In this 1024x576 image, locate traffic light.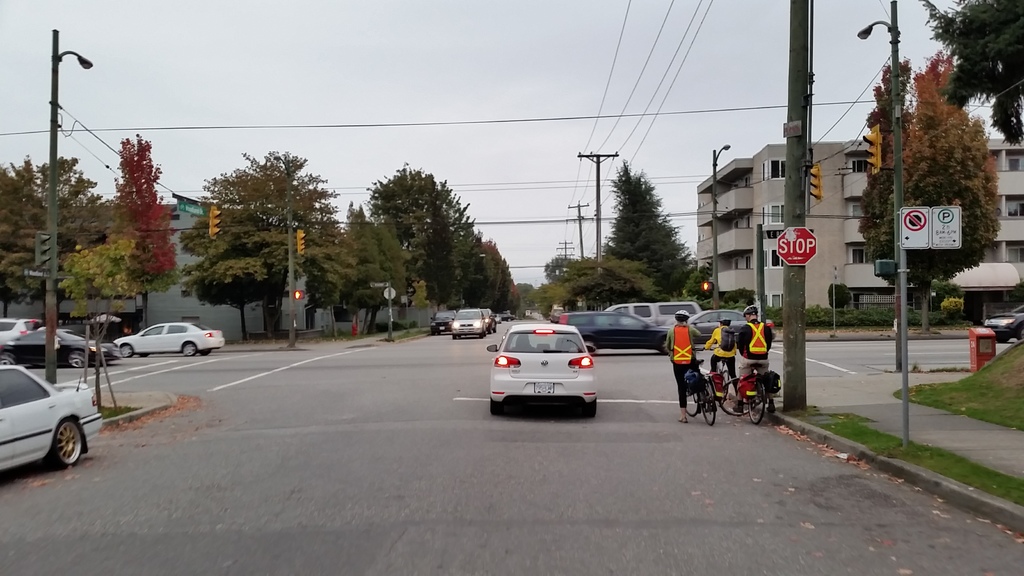
Bounding box: box=[701, 282, 712, 291].
